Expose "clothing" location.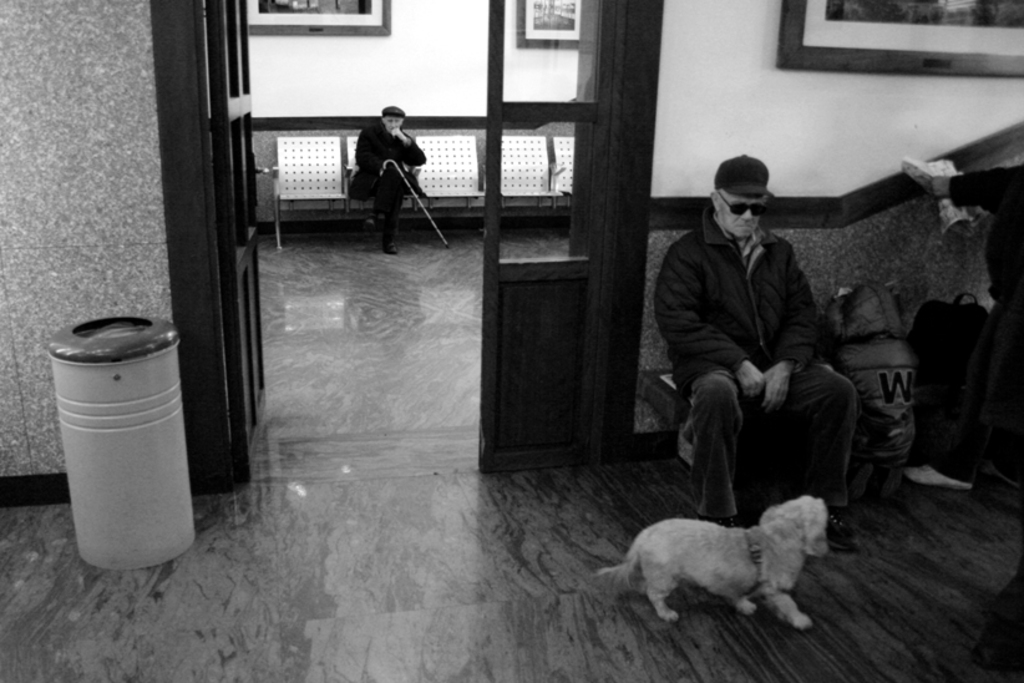
Exposed at detection(944, 166, 1023, 455).
